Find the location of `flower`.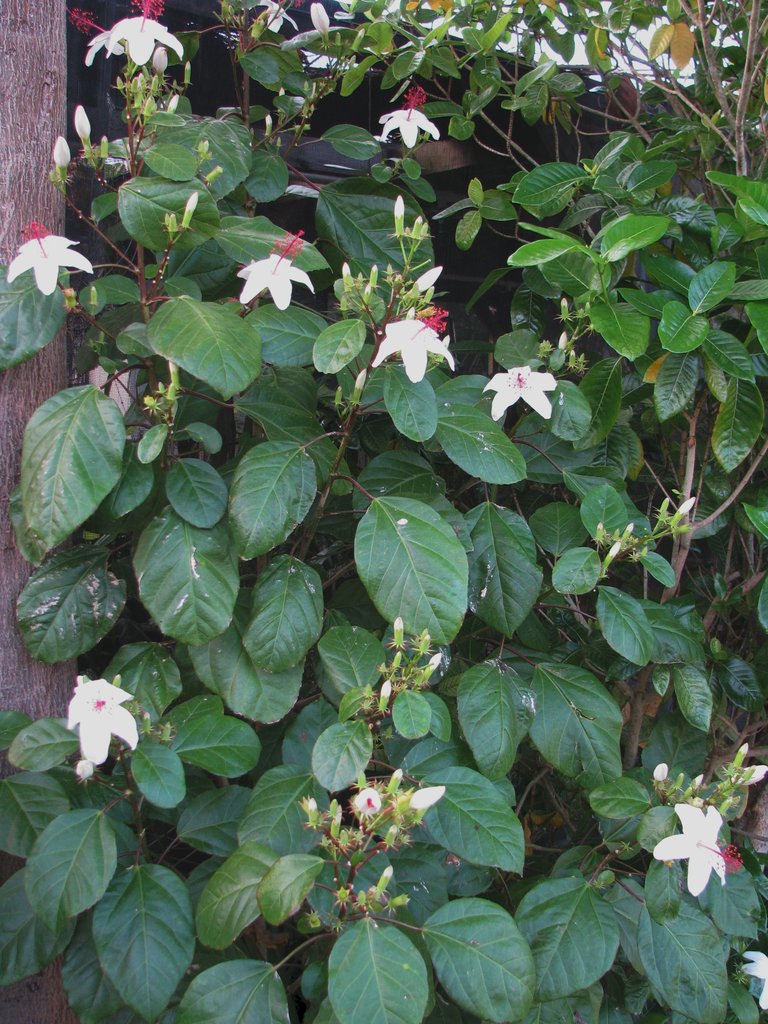
Location: [x1=483, y1=364, x2=555, y2=420].
